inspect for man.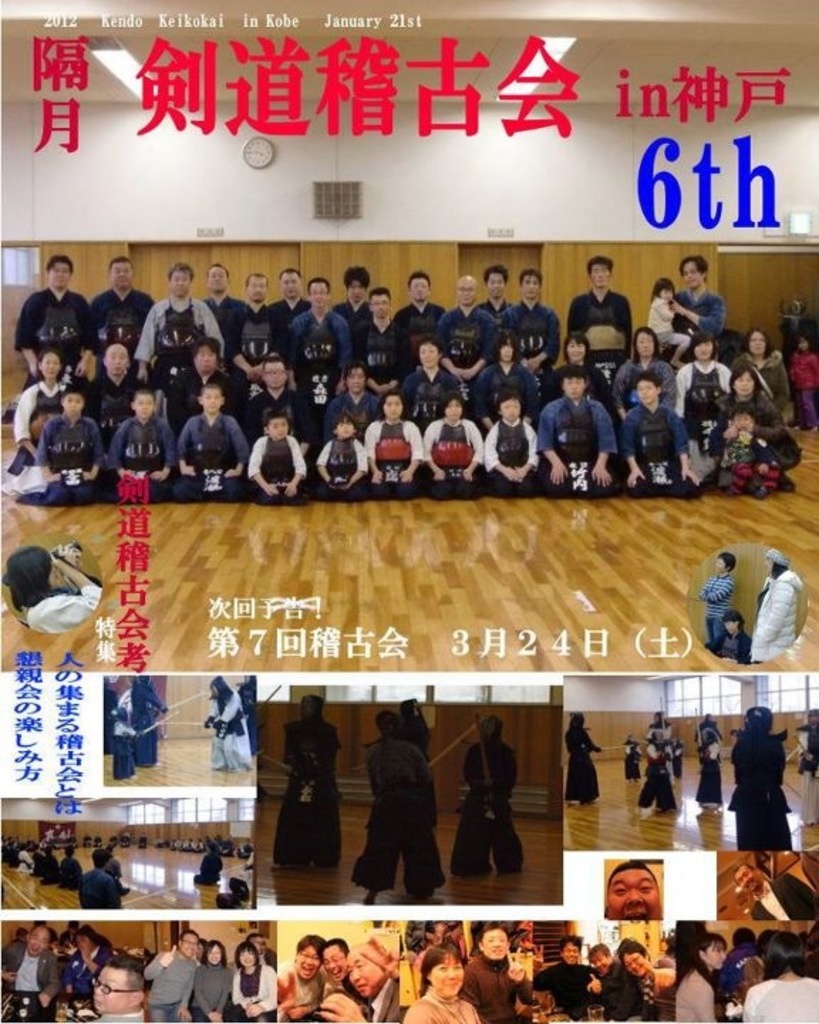
Inspection: BBox(131, 263, 226, 393).
